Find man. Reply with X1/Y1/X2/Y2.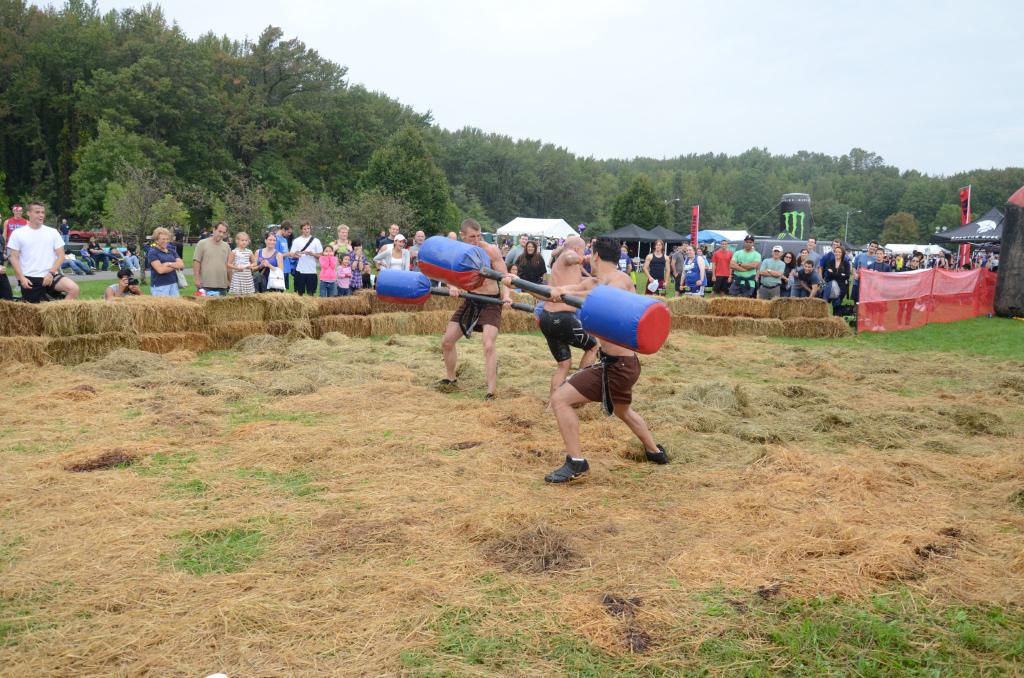
410/229/430/266.
